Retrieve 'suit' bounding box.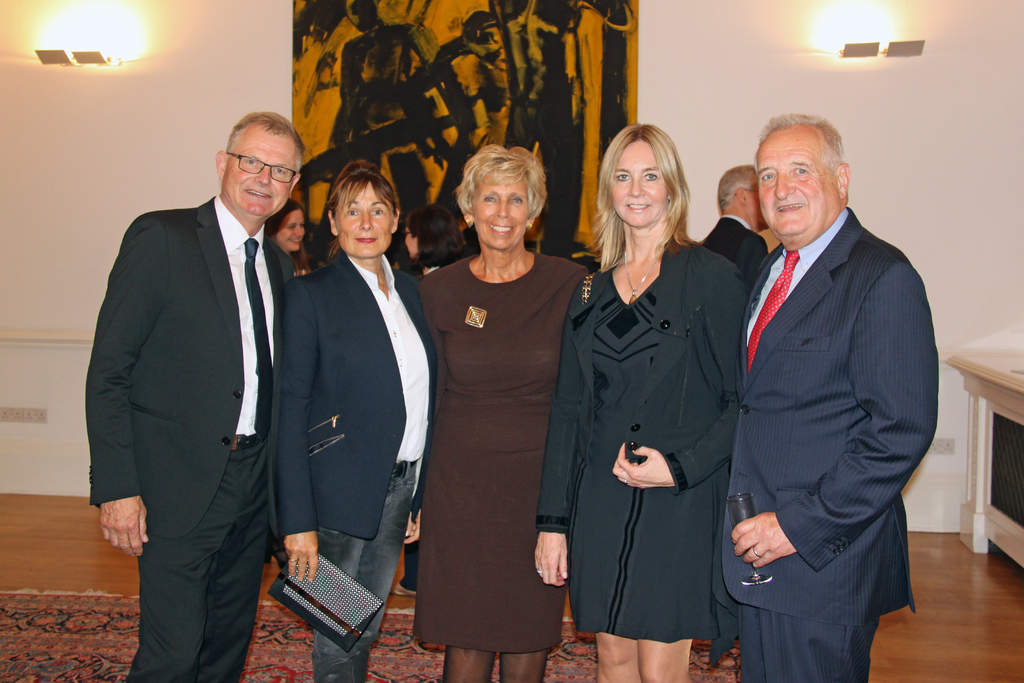
Bounding box: 84/194/296/682.
